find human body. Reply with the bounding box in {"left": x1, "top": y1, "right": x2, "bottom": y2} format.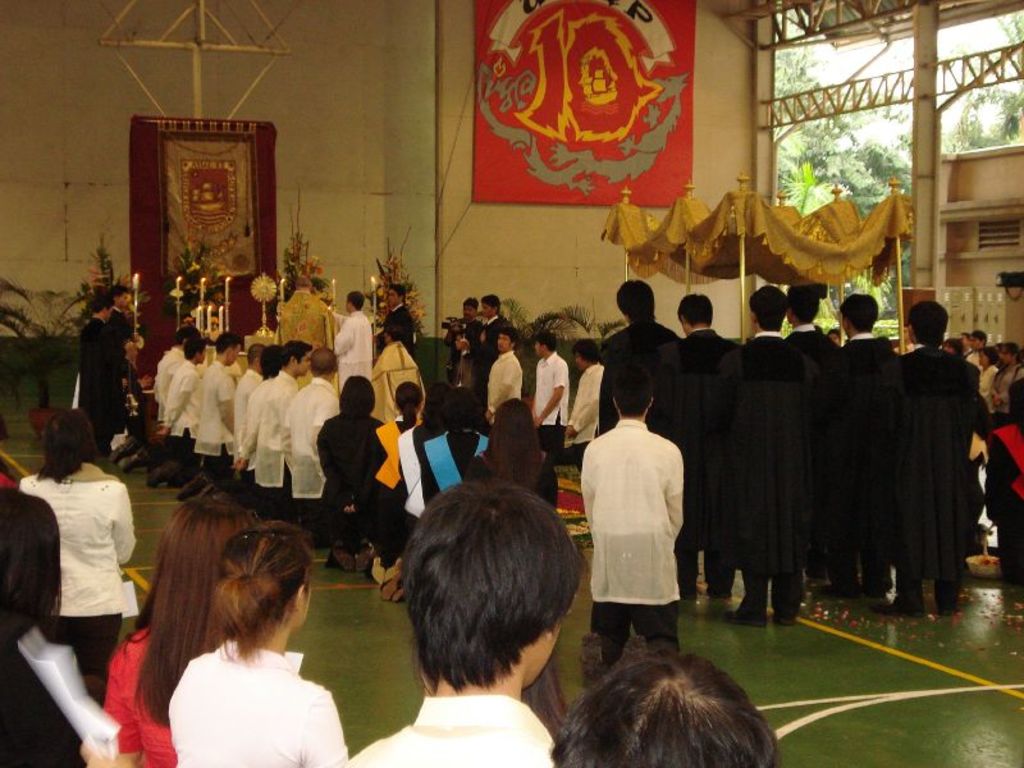
{"left": 84, "top": 497, "right": 247, "bottom": 767}.
